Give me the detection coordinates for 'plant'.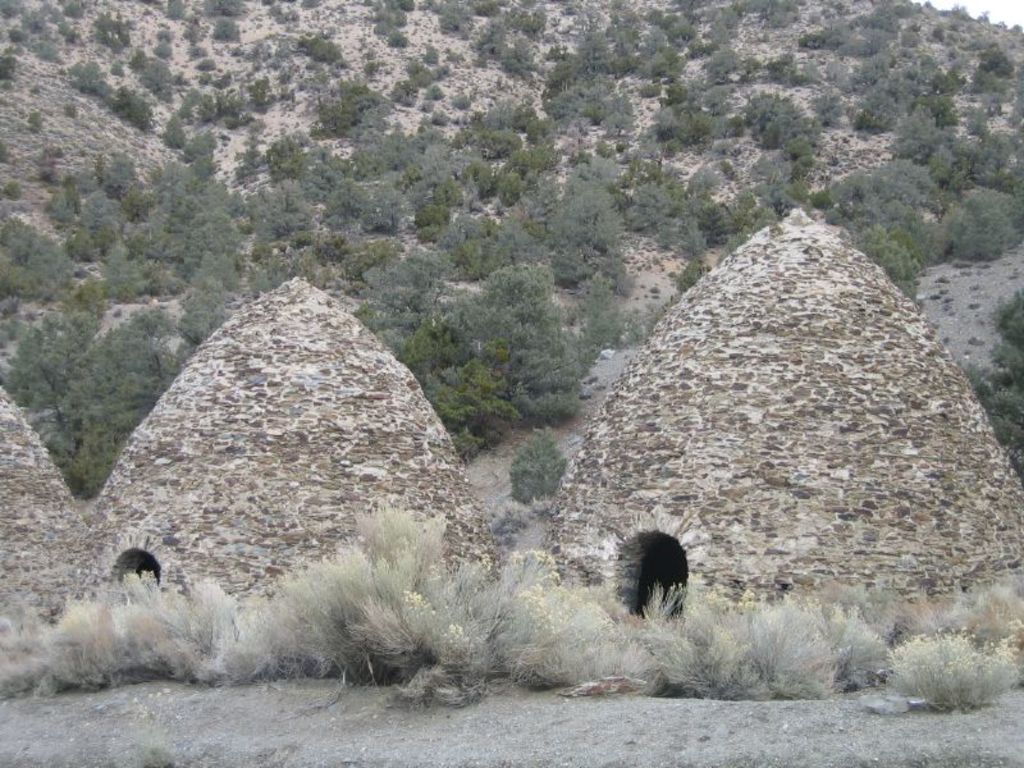
bbox=[68, 102, 76, 114].
